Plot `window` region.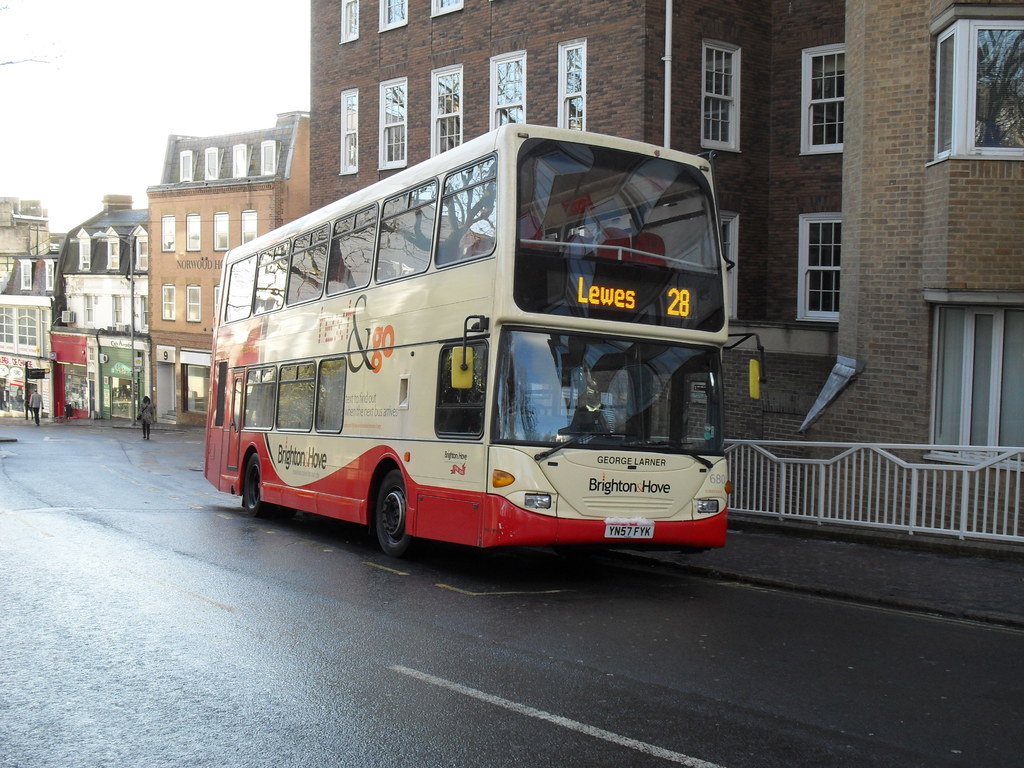
Plotted at <box>188,283,196,320</box>.
